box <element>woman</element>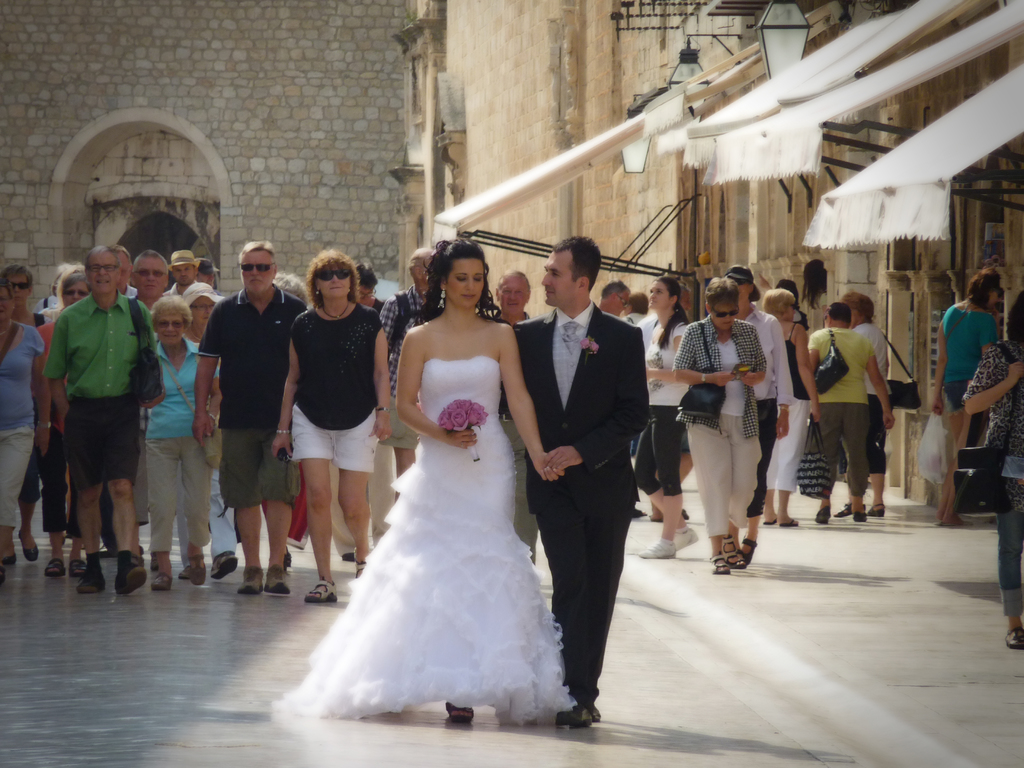
(x1=834, y1=298, x2=886, y2=522)
